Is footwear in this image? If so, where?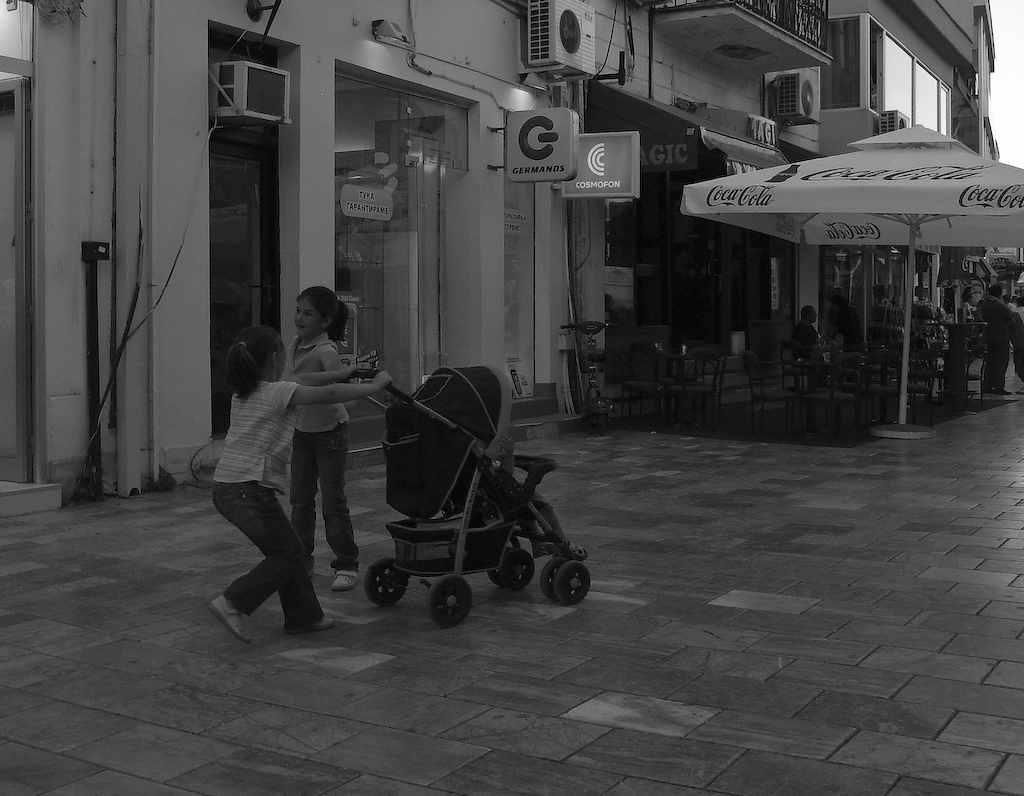
Yes, at bbox=(987, 386, 1010, 398).
